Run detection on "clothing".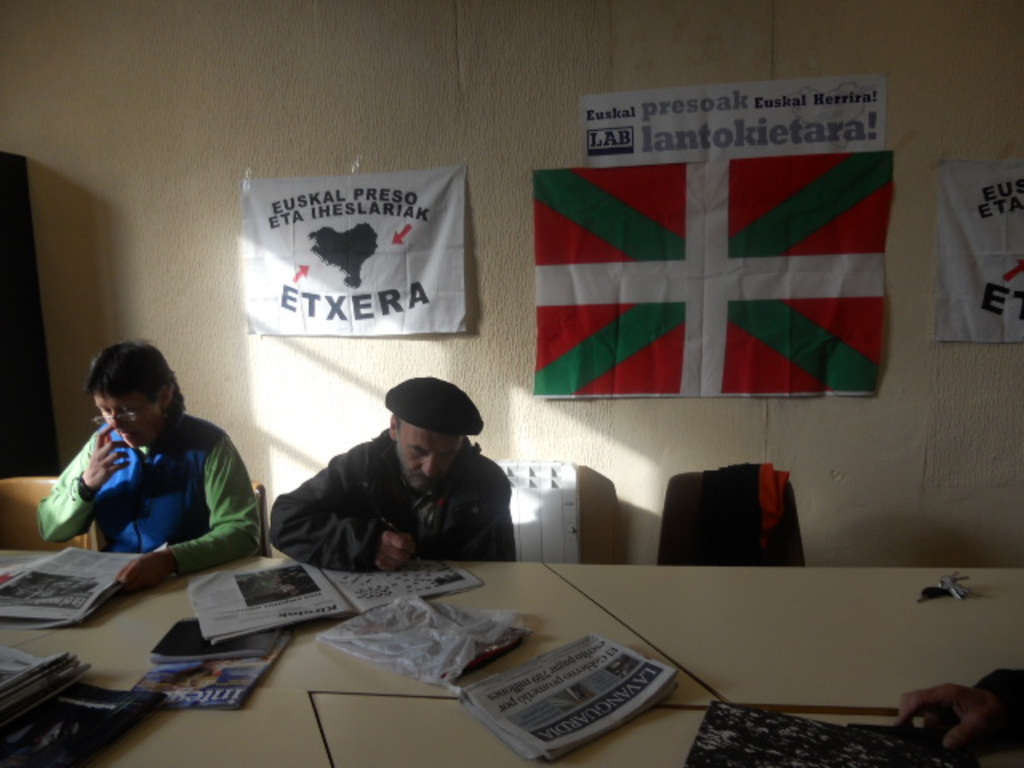
Result: {"left": 270, "top": 429, "right": 510, "bottom": 568}.
